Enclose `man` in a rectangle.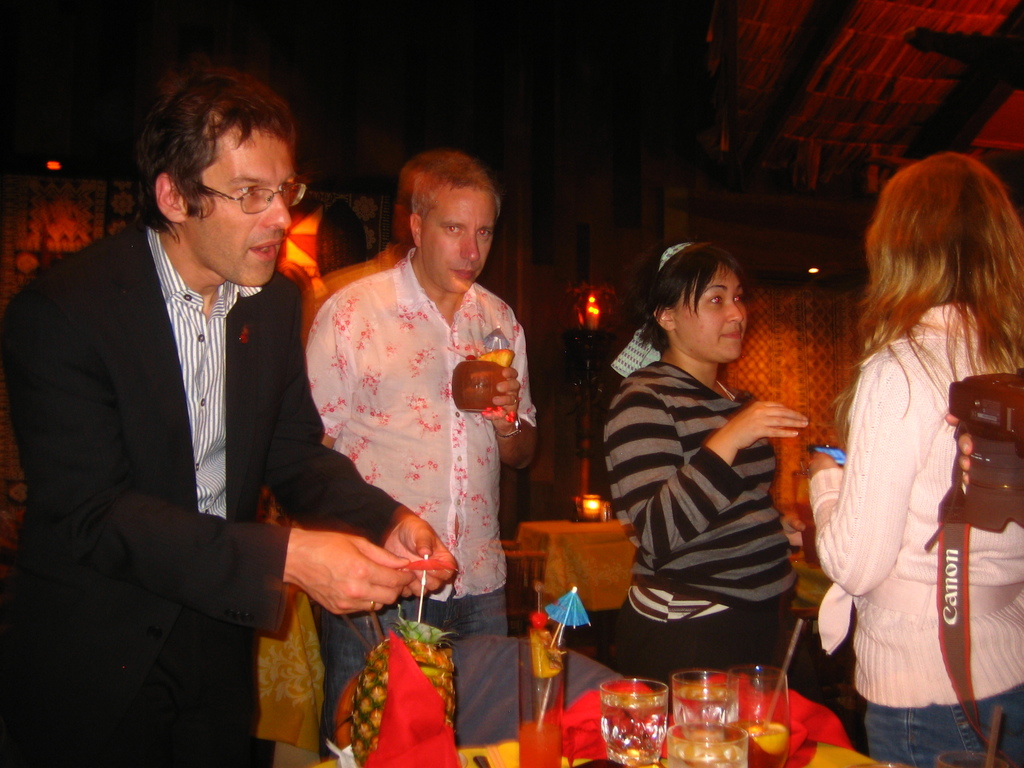
{"x1": 0, "y1": 63, "x2": 461, "y2": 767}.
